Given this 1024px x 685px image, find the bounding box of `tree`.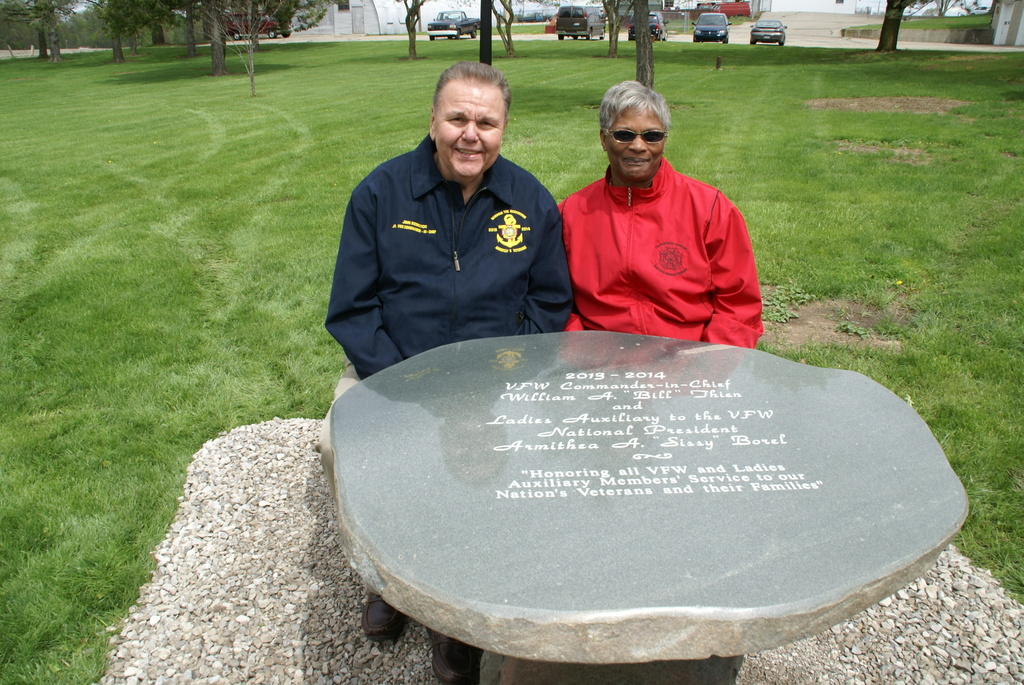
<bbox>877, 0, 932, 51</bbox>.
